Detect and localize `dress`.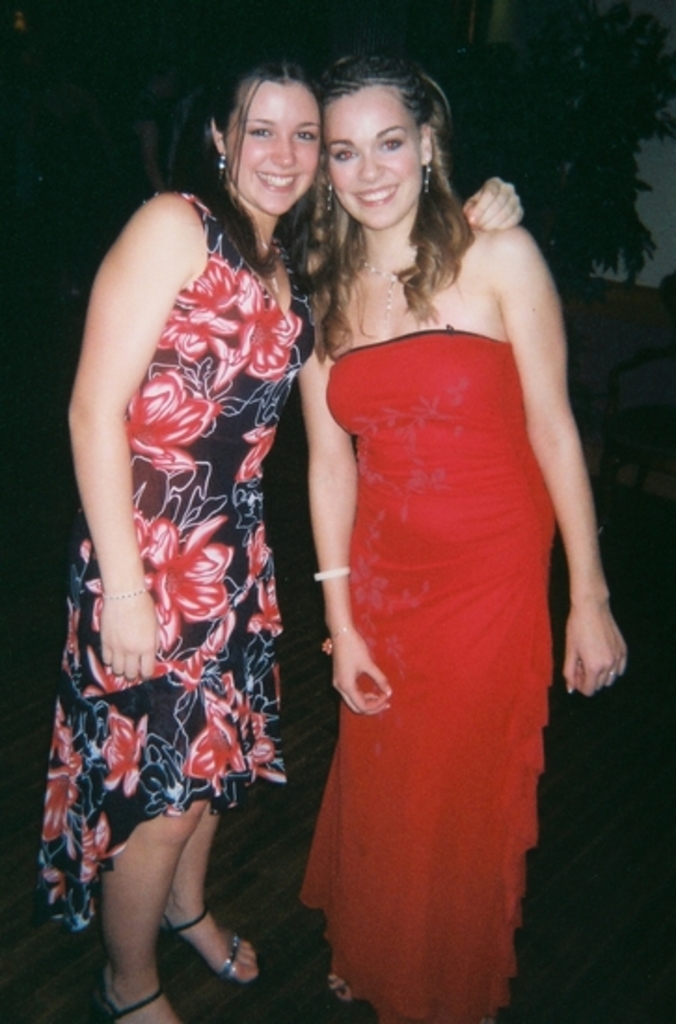
Localized at box(35, 186, 315, 935).
